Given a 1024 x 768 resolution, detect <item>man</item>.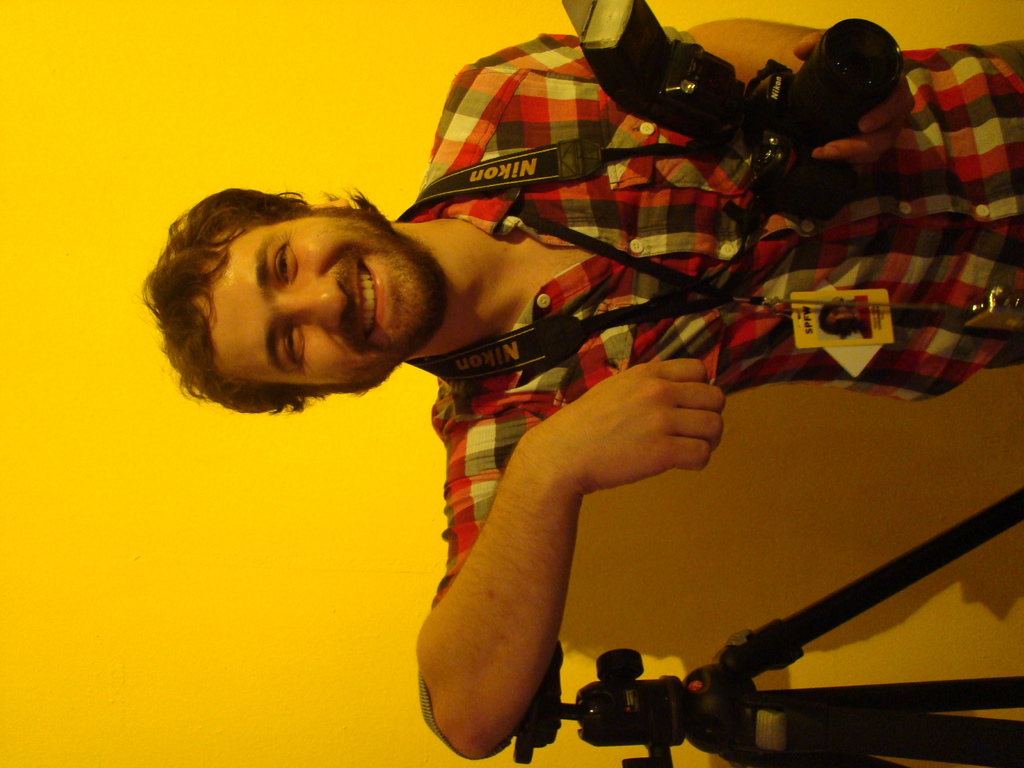
bbox(149, 0, 1023, 759).
